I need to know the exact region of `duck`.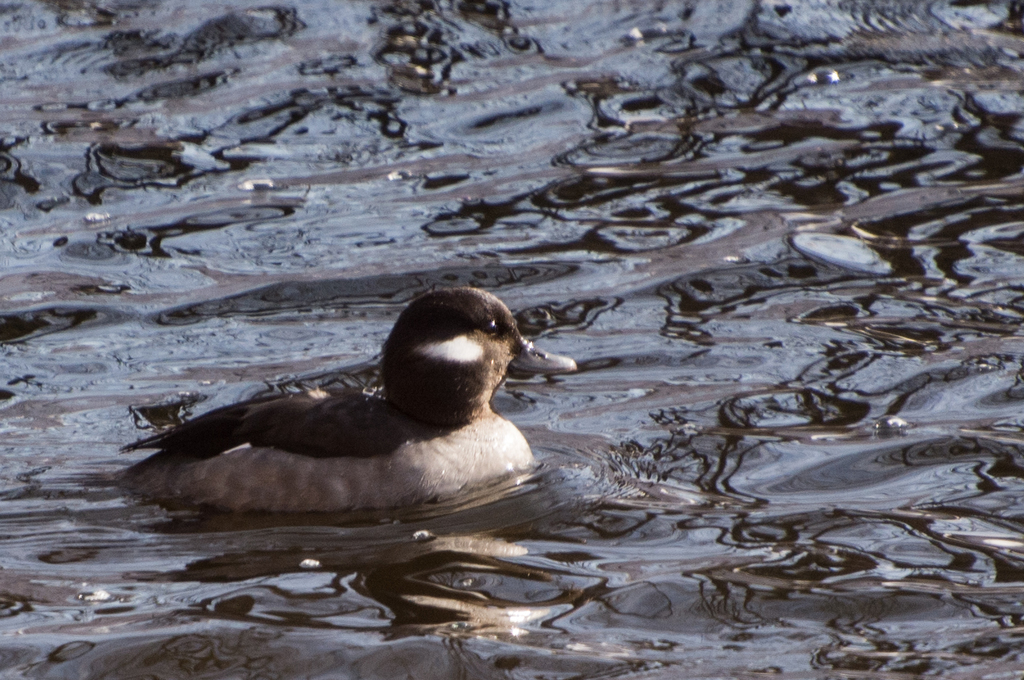
Region: <box>120,277,565,536</box>.
